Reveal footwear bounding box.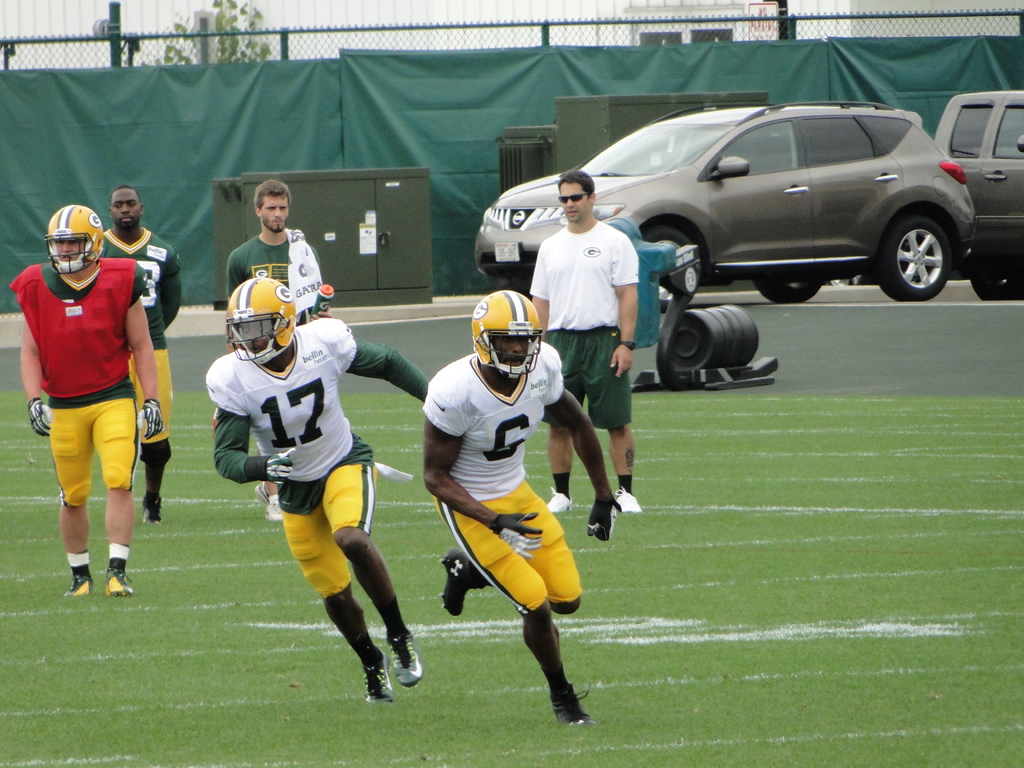
Revealed: detection(63, 573, 95, 595).
